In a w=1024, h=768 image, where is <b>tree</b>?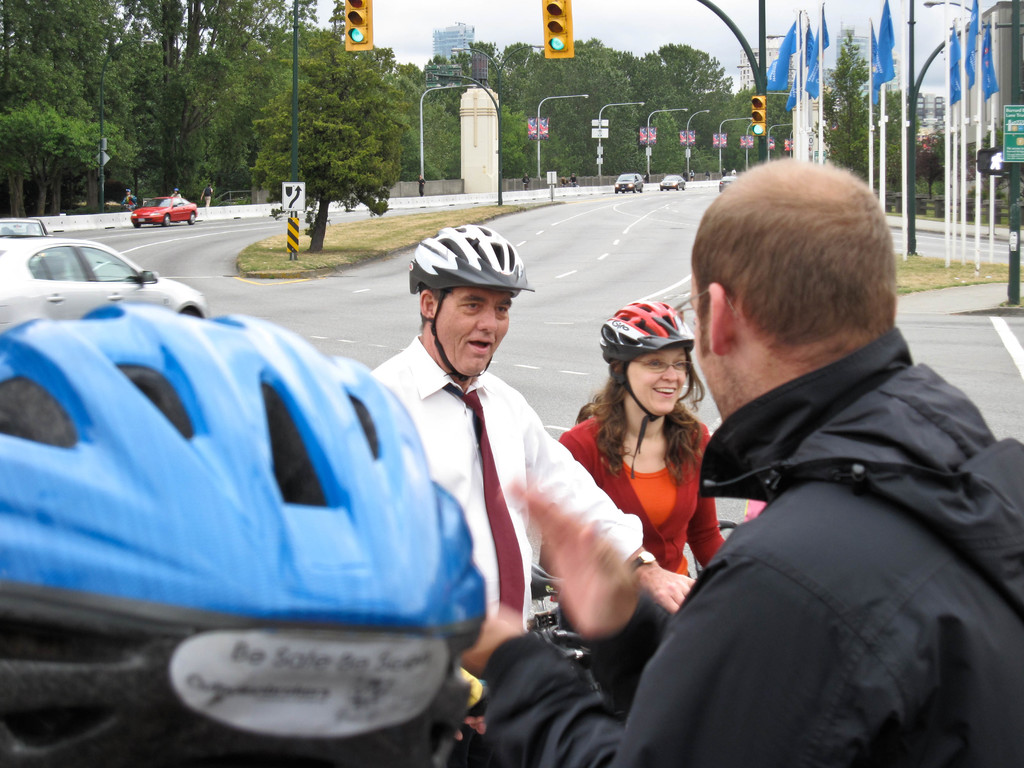
box=[420, 29, 530, 197].
